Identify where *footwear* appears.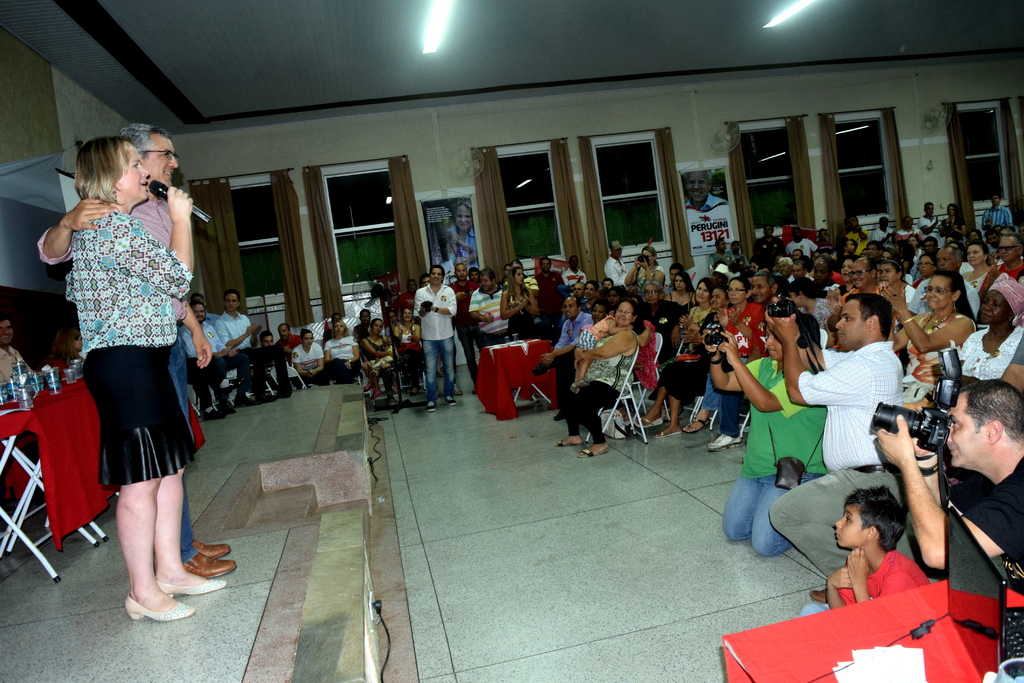
Appears at detection(706, 434, 740, 450).
